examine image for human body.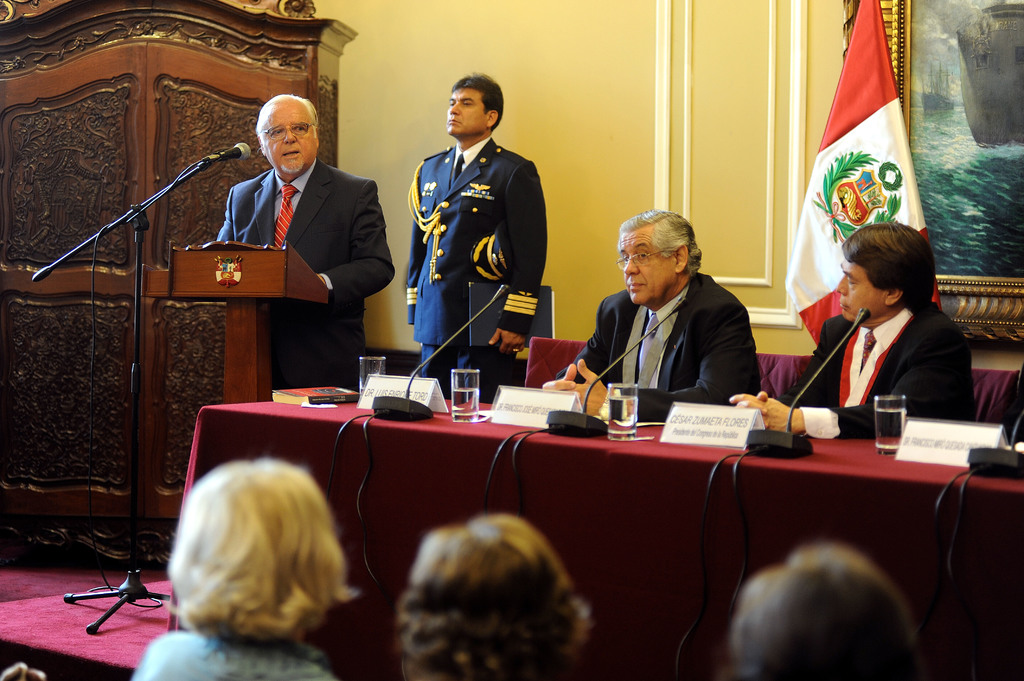
Examination result: 400:75:565:401.
